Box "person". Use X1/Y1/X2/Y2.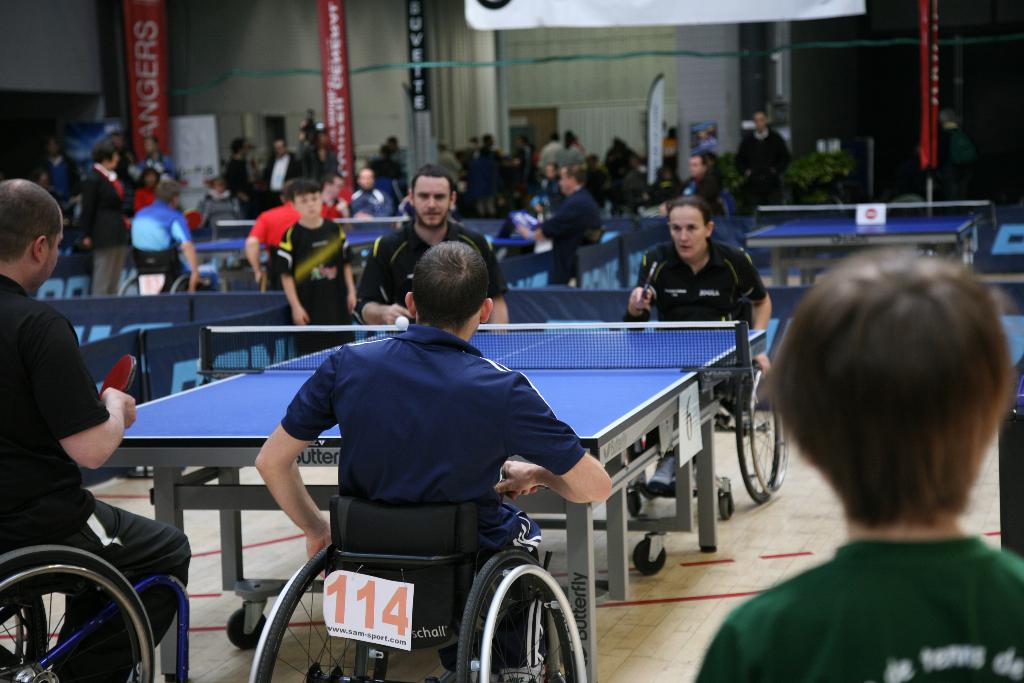
626/198/769/496.
